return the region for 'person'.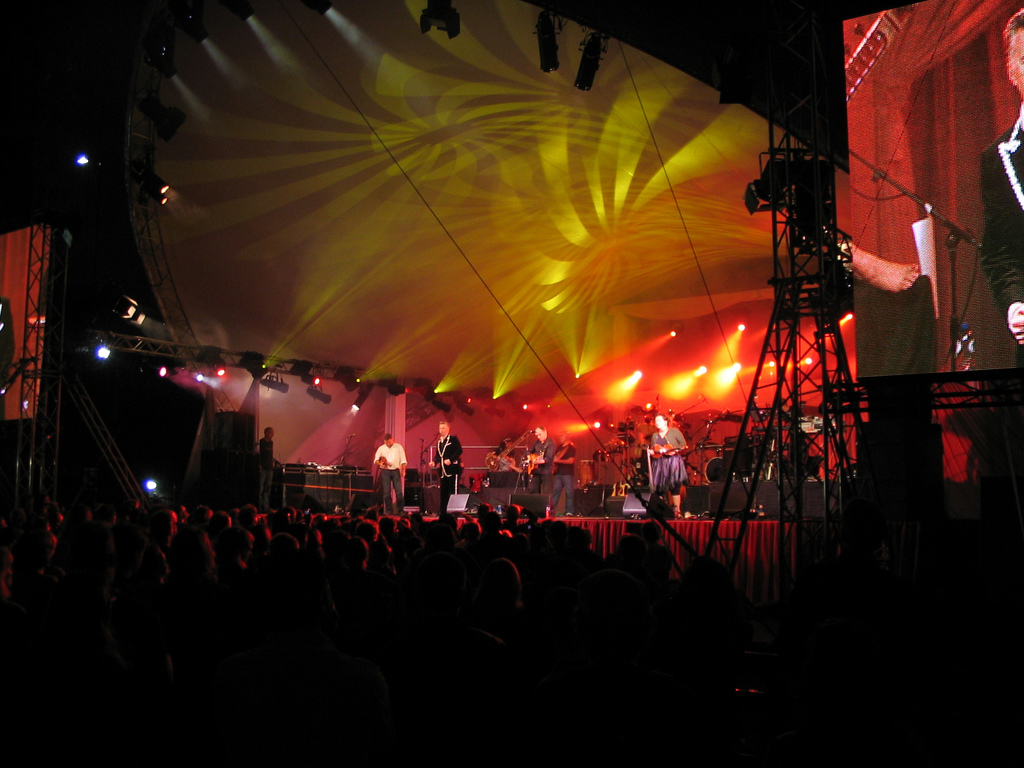
bbox(492, 441, 523, 503).
